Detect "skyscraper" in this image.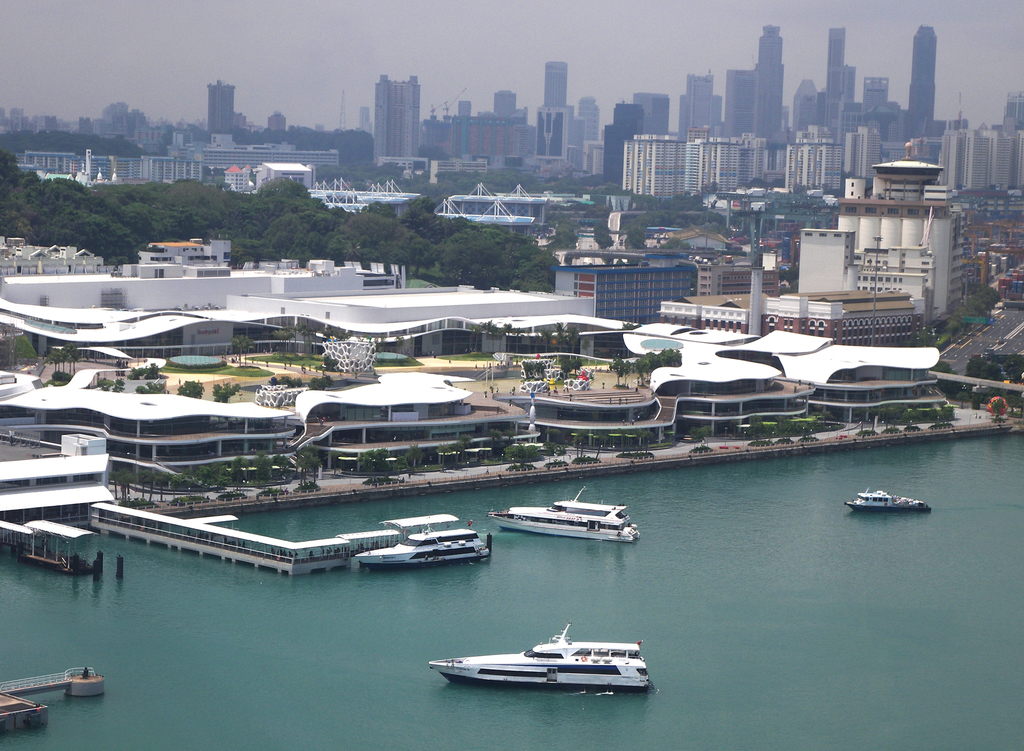
Detection: select_region(200, 79, 232, 130).
